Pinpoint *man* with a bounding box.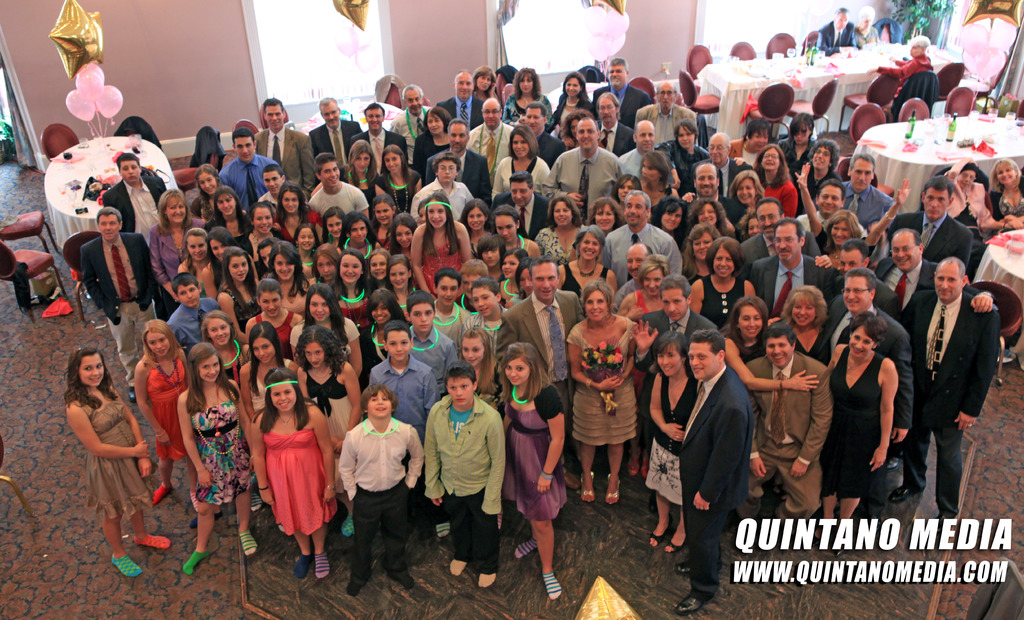
<box>838,154,894,240</box>.
